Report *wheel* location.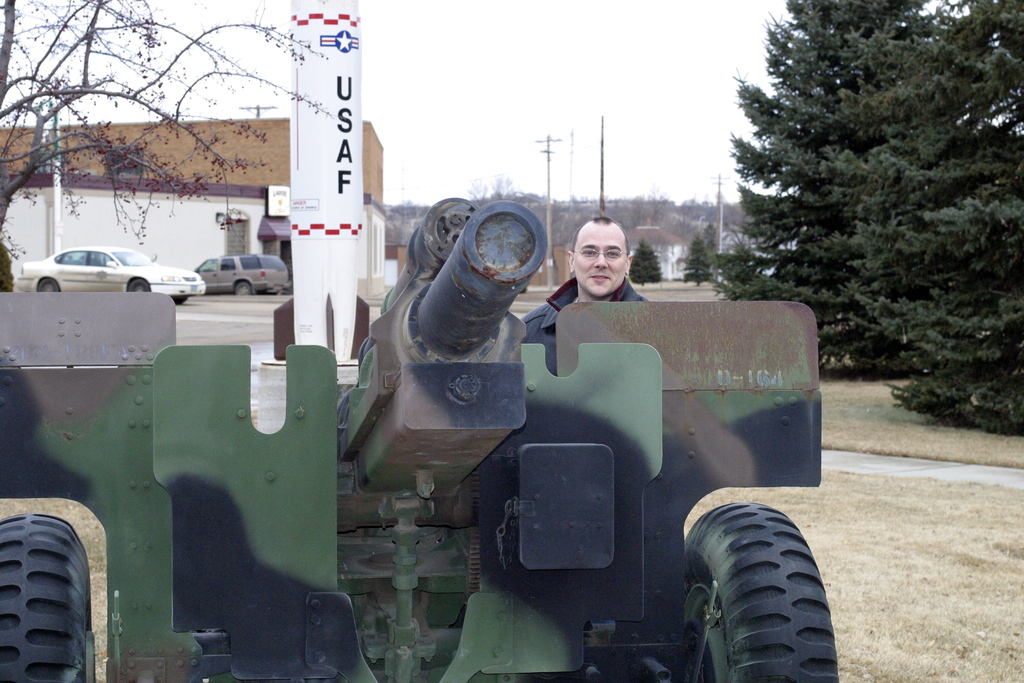
Report: l=122, t=272, r=161, b=295.
